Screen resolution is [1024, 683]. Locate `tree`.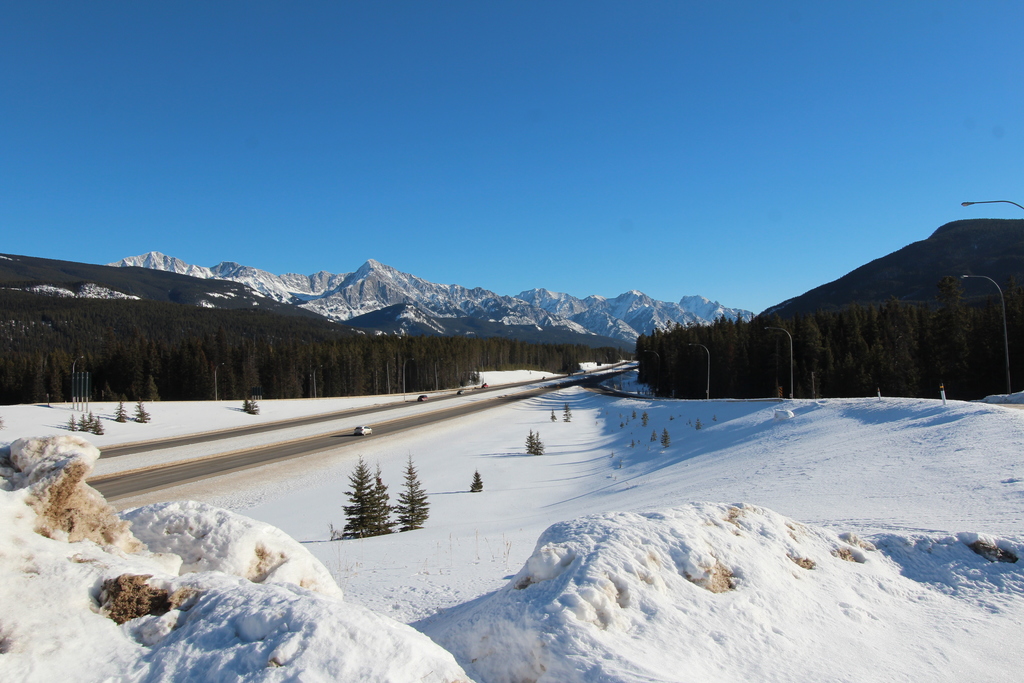
(341,447,376,536).
